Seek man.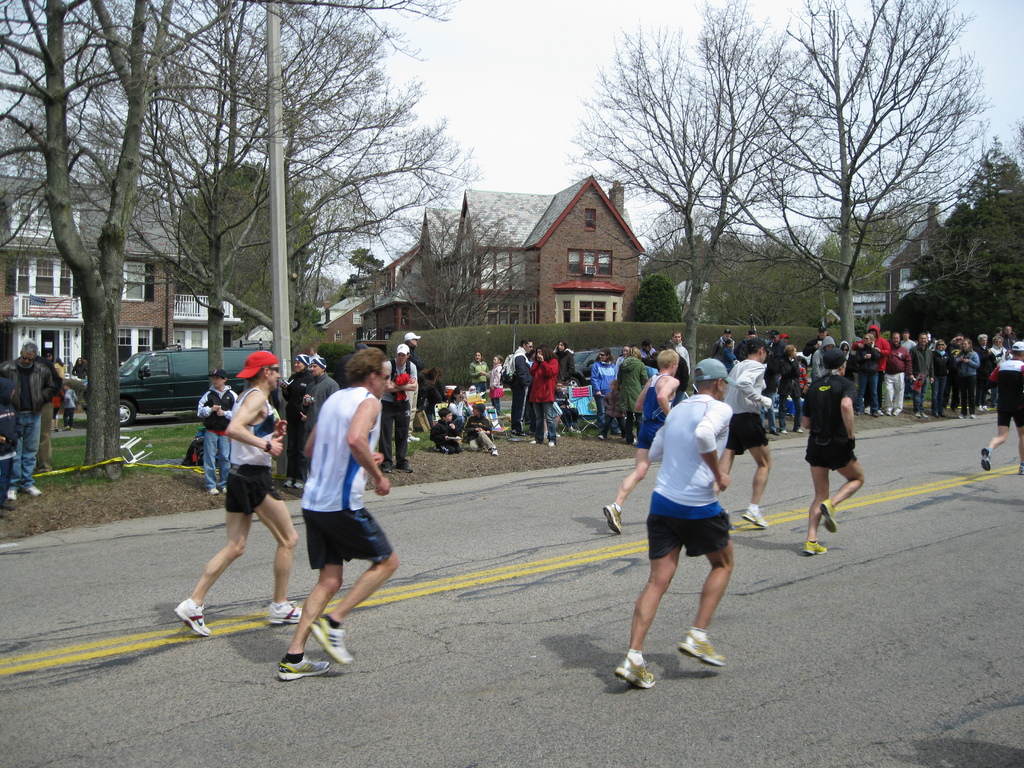
[x1=275, y1=348, x2=396, y2=673].
